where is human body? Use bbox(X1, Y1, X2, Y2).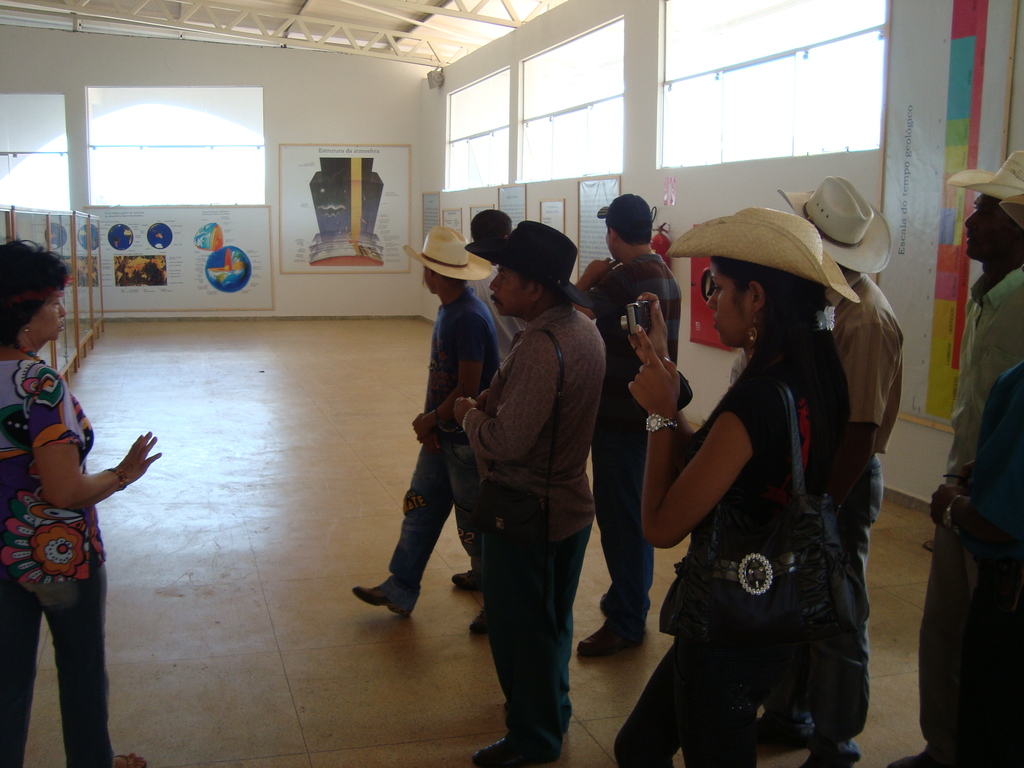
bbox(358, 287, 511, 620).
